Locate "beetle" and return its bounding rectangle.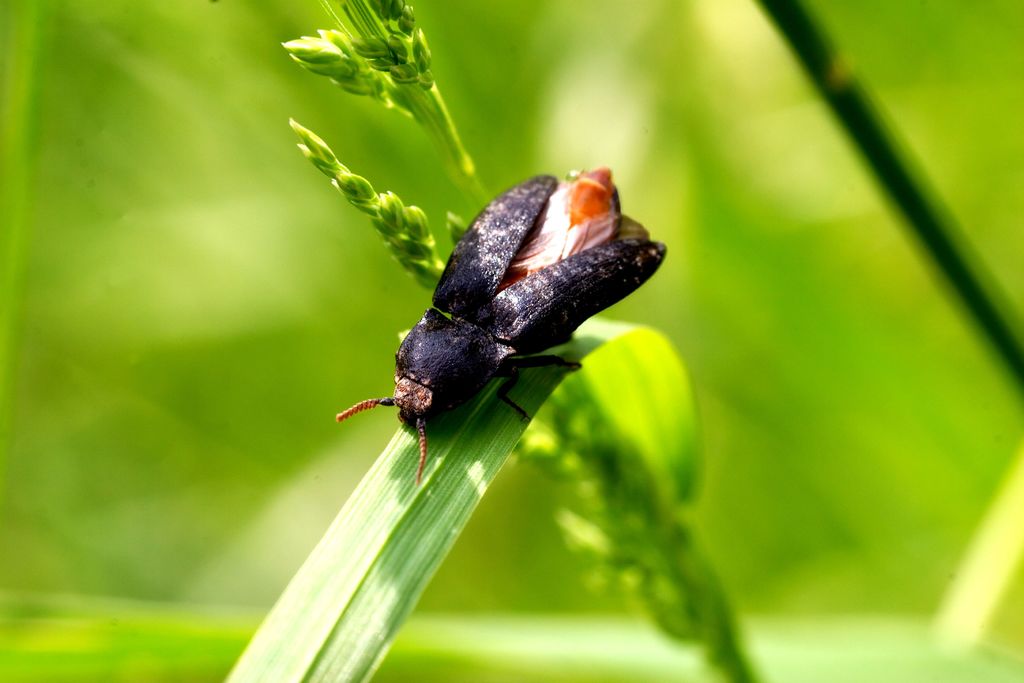
bbox=(333, 174, 659, 467).
